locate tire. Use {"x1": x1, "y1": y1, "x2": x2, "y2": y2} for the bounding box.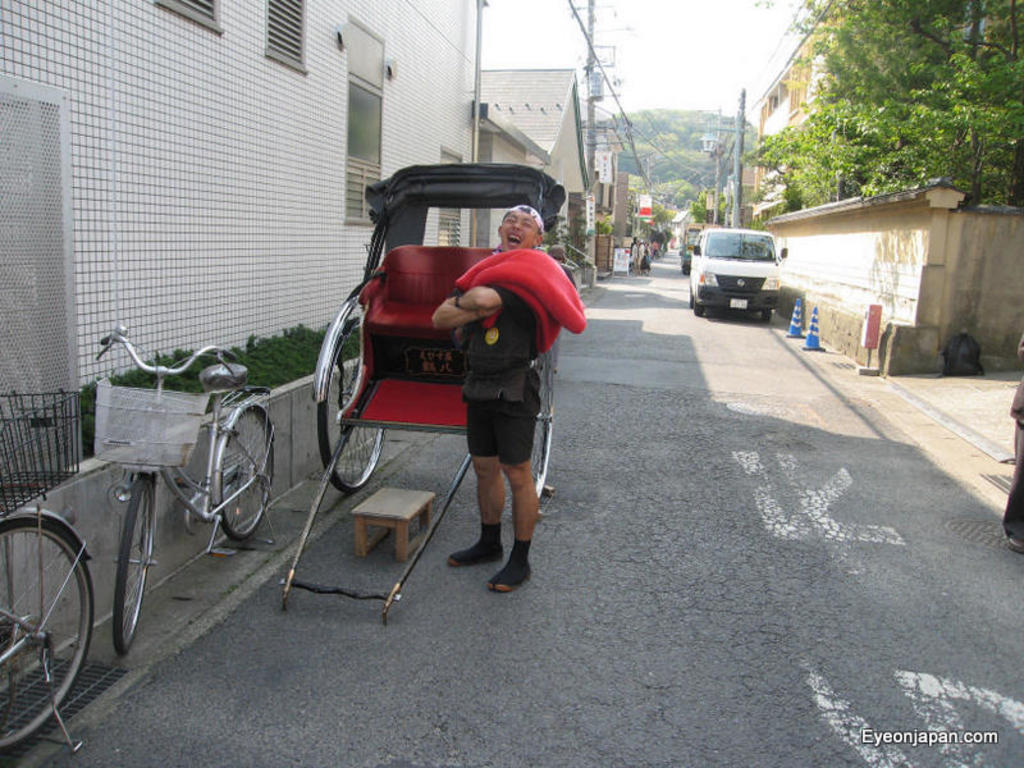
{"x1": 0, "y1": 521, "x2": 99, "y2": 756}.
